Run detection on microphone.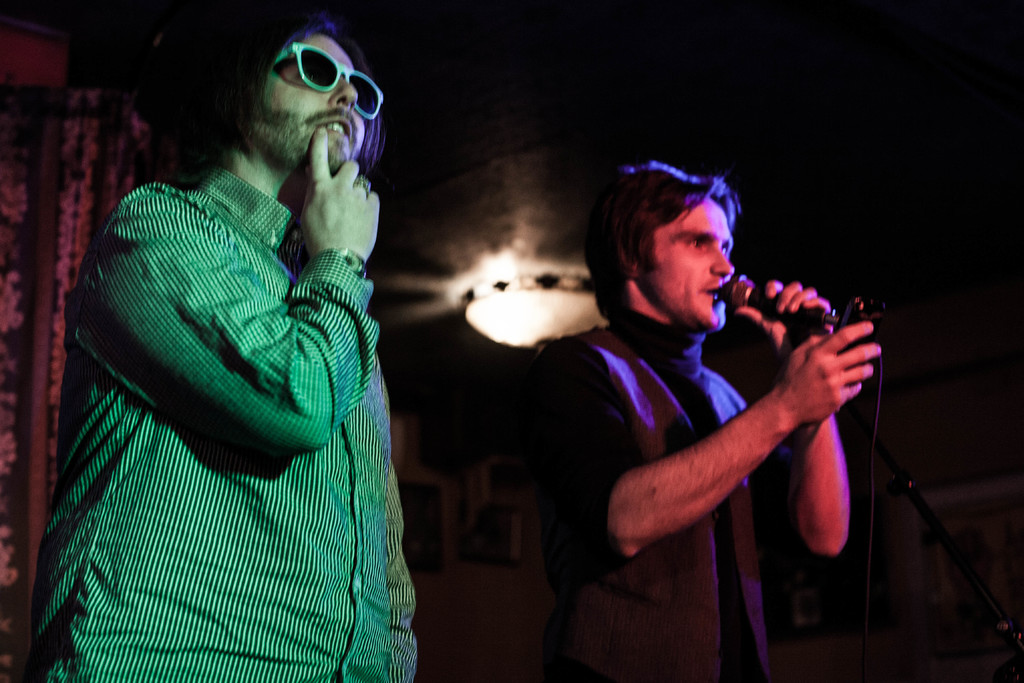
Result: x1=723, y1=269, x2=860, y2=323.
